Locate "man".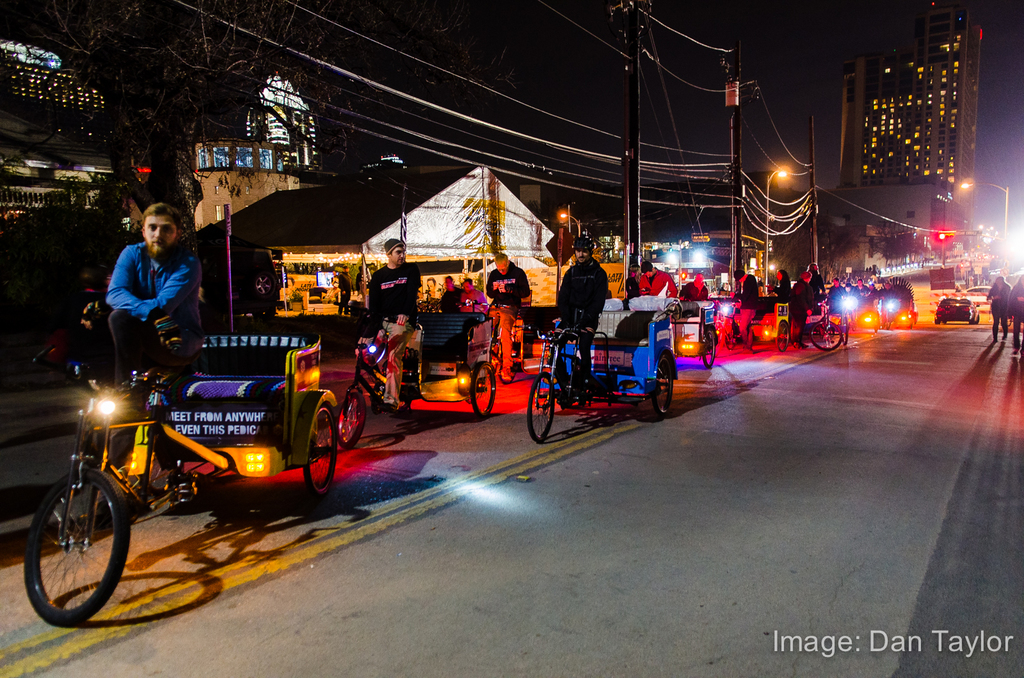
Bounding box: bbox=(426, 276, 438, 298).
